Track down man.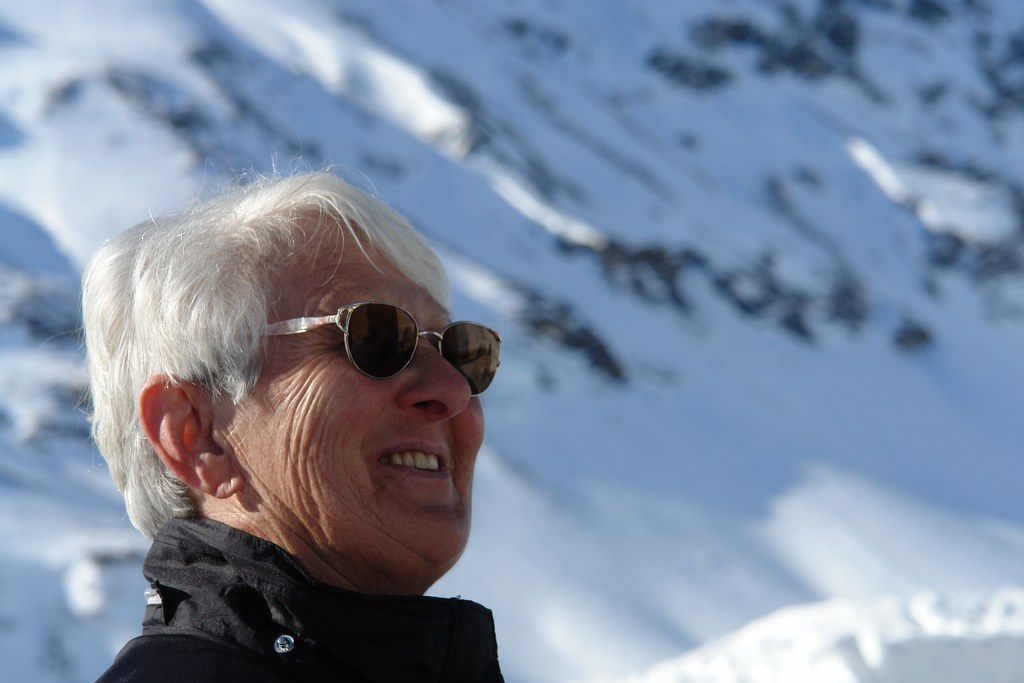
Tracked to left=28, top=147, right=612, bottom=682.
